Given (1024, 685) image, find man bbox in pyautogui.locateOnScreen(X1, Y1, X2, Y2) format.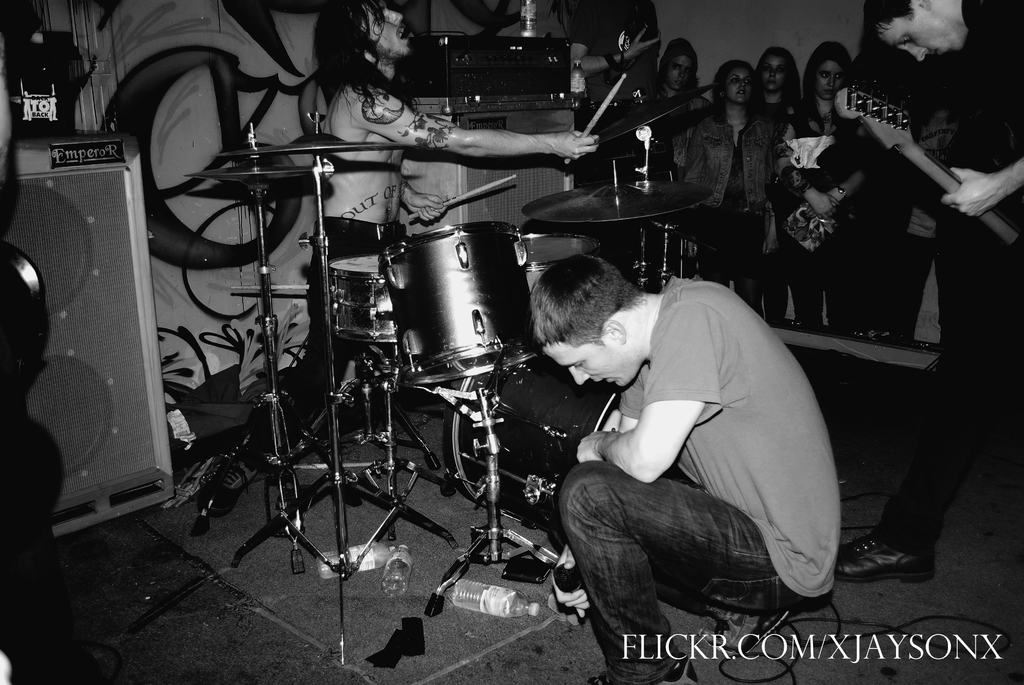
pyautogui.locateOnScreen(198, 0, 600, 518).
